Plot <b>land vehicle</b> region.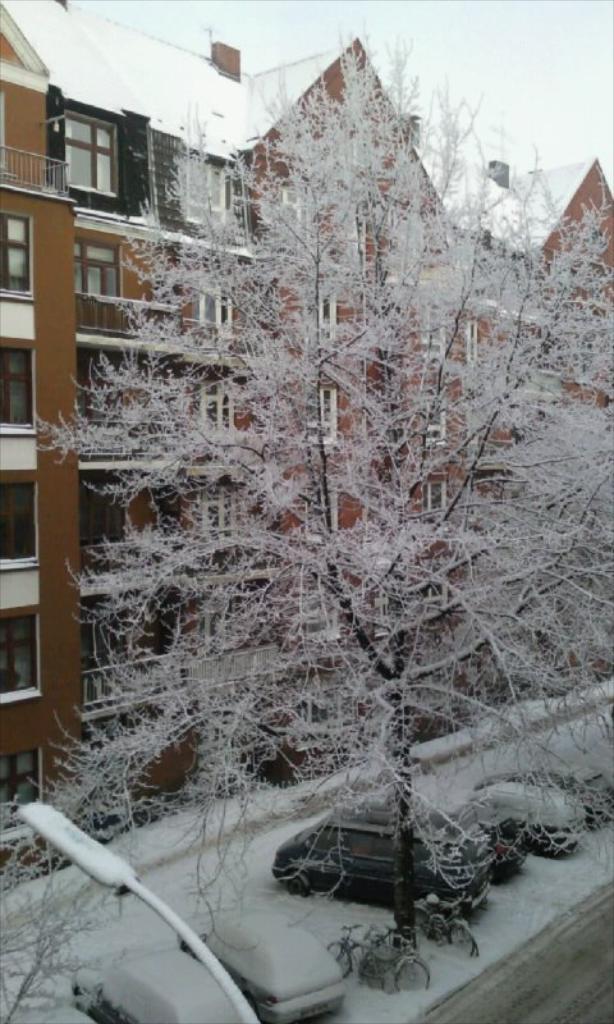
Plotted at (x1=264, y1=819, x2=469, y2=928).
